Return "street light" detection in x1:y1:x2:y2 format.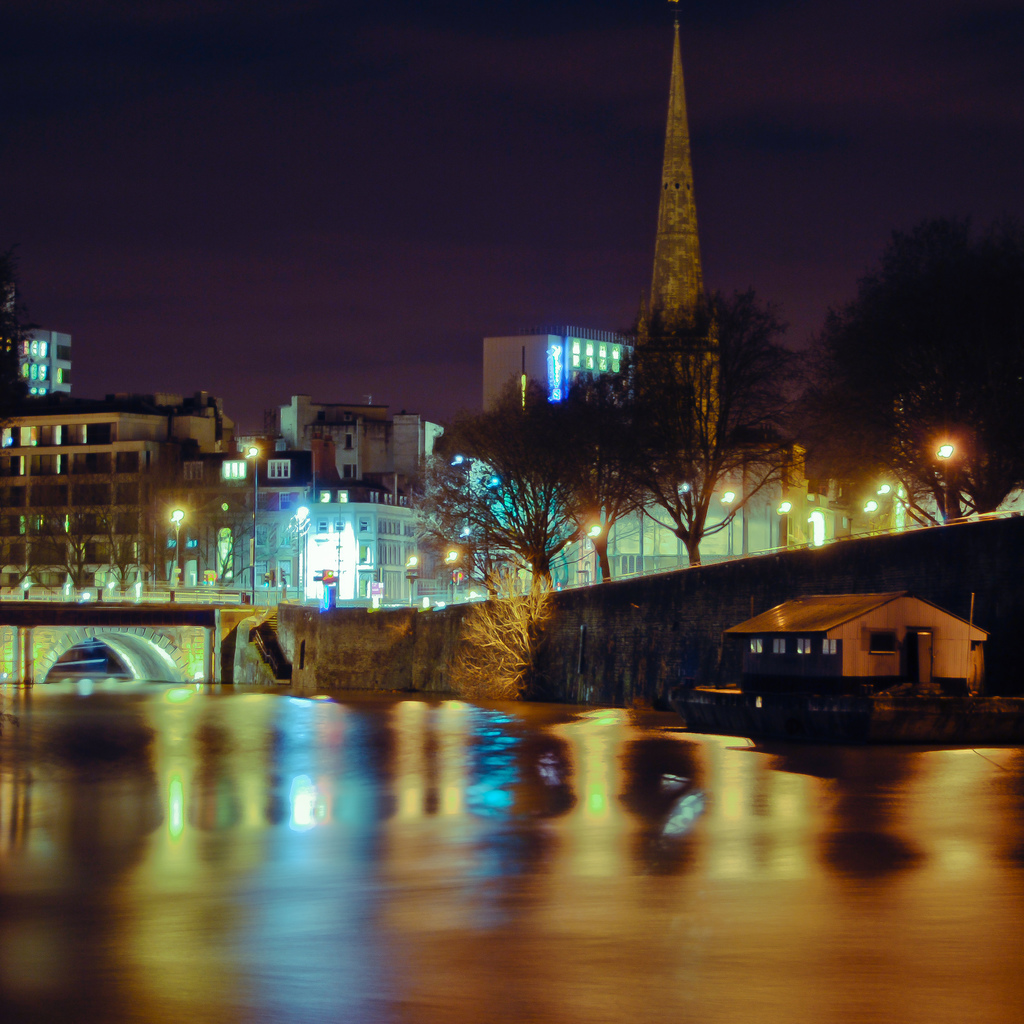
244:443:270:607.
